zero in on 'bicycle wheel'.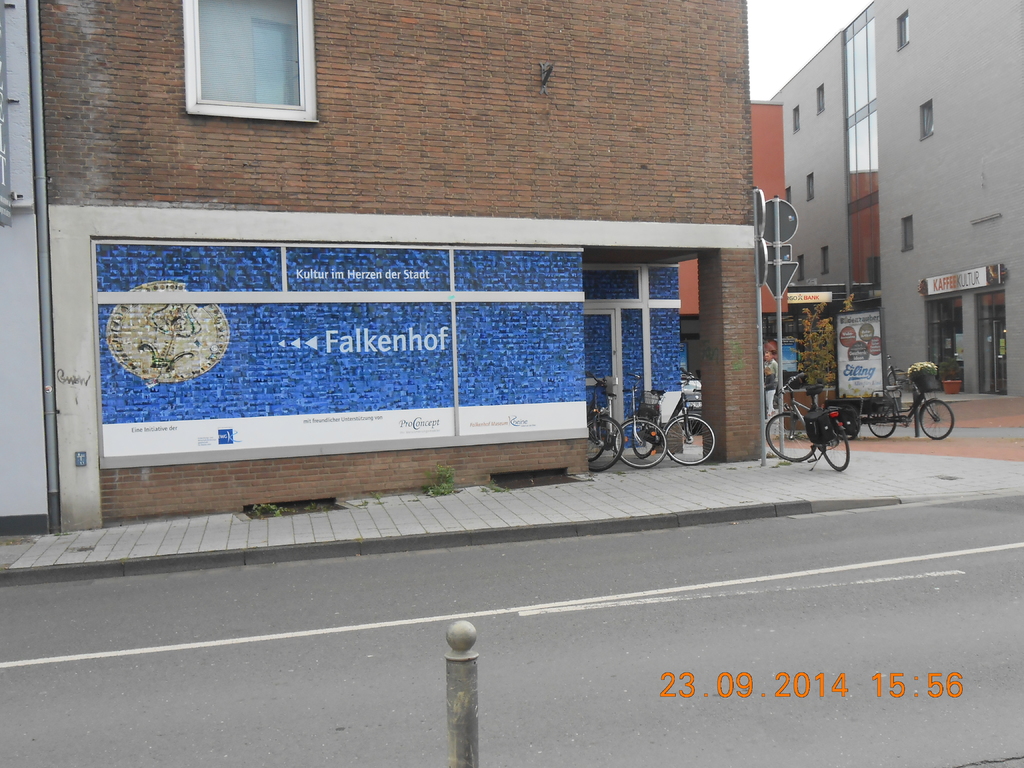
Zeroed in: region(920, 399, 953, 439).
